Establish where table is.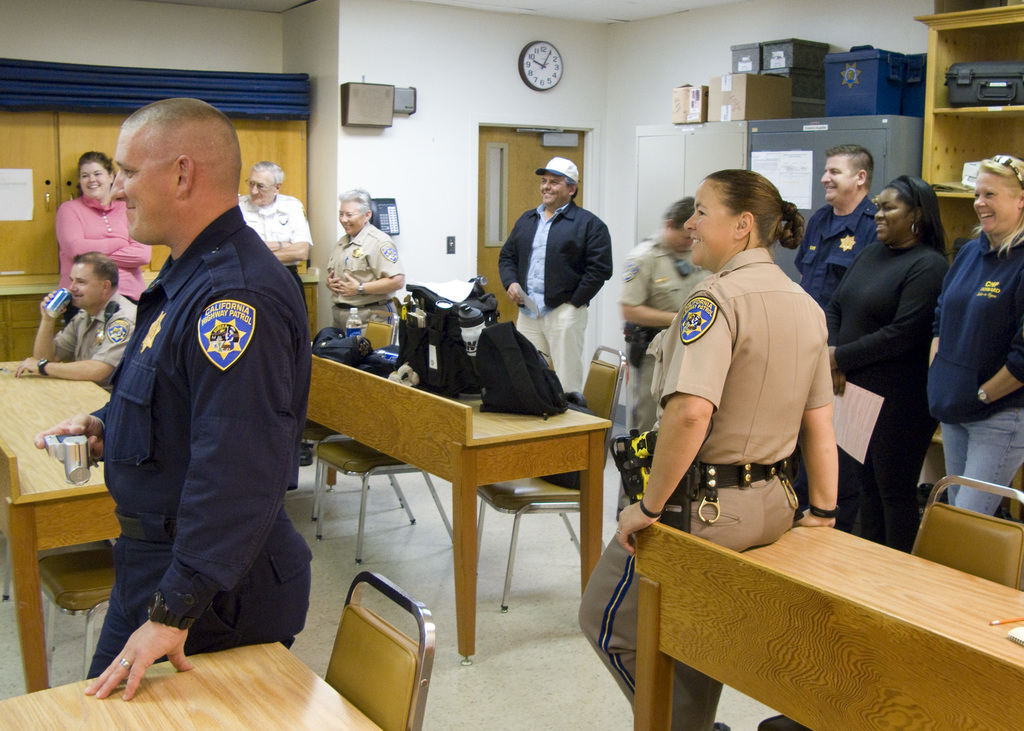
Established at 0, 360, 113, 688.
